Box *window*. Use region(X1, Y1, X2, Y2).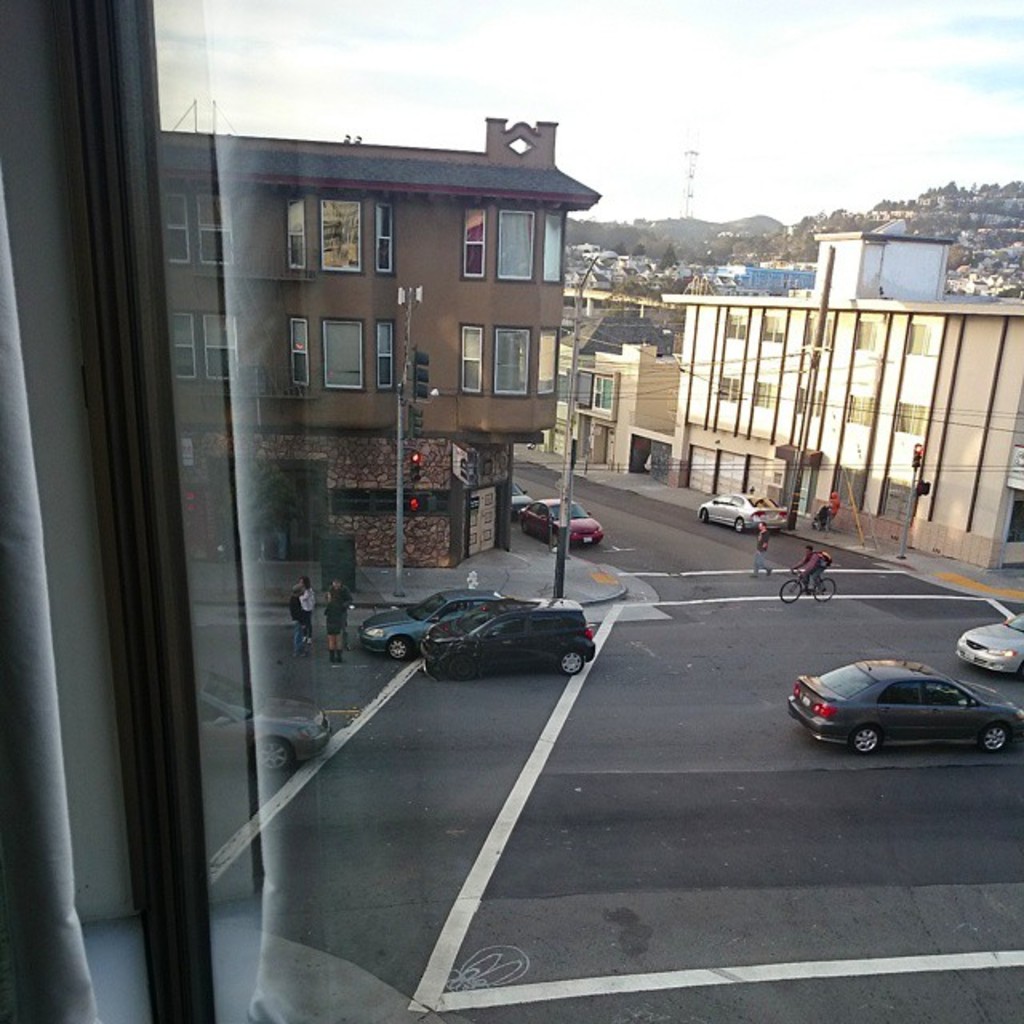
region(539, 326, 565, 395).
